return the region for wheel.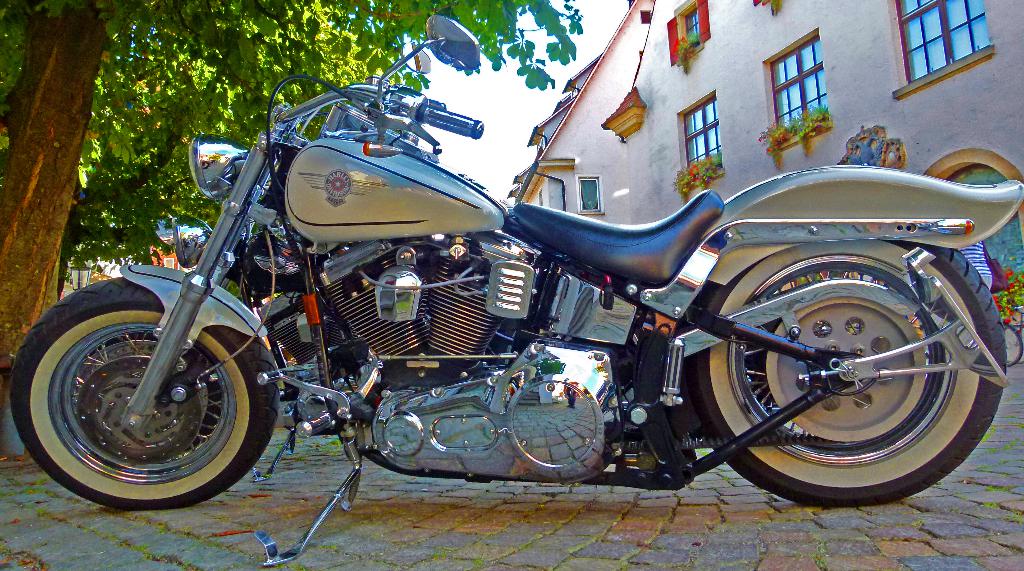
box(681, 242, 1006, 504).
